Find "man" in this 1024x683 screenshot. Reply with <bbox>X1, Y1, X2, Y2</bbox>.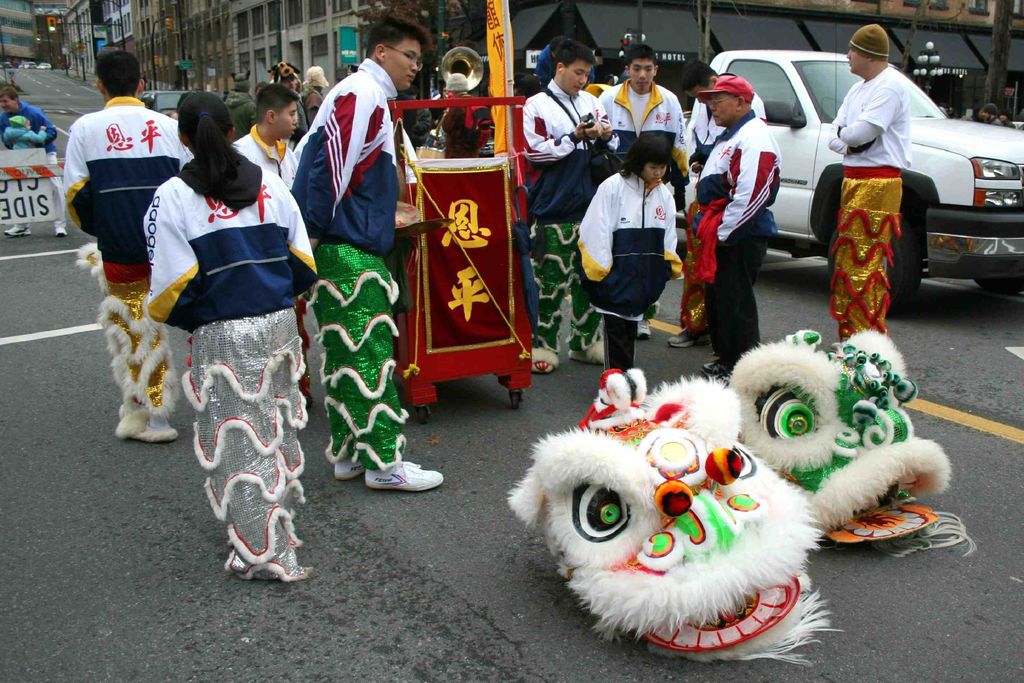
<bbox>428, 85, 449, 124</bbox>.
